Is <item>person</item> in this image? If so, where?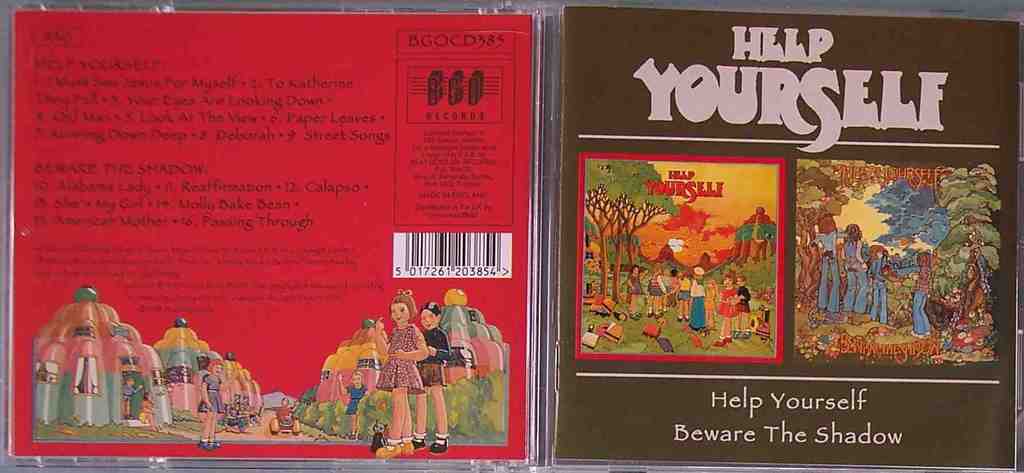
Yes, at box=[337, 369, 368, 439].
